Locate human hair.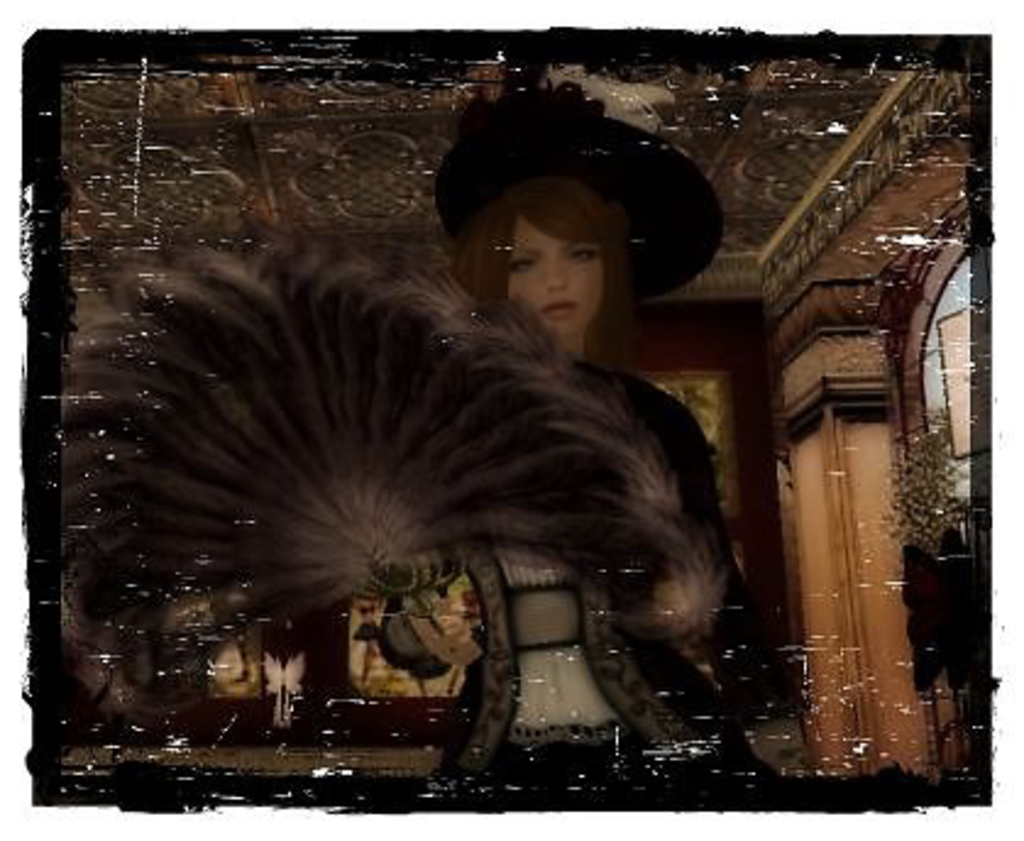
Bounding box: Rect(440, 83, 709, 310).
